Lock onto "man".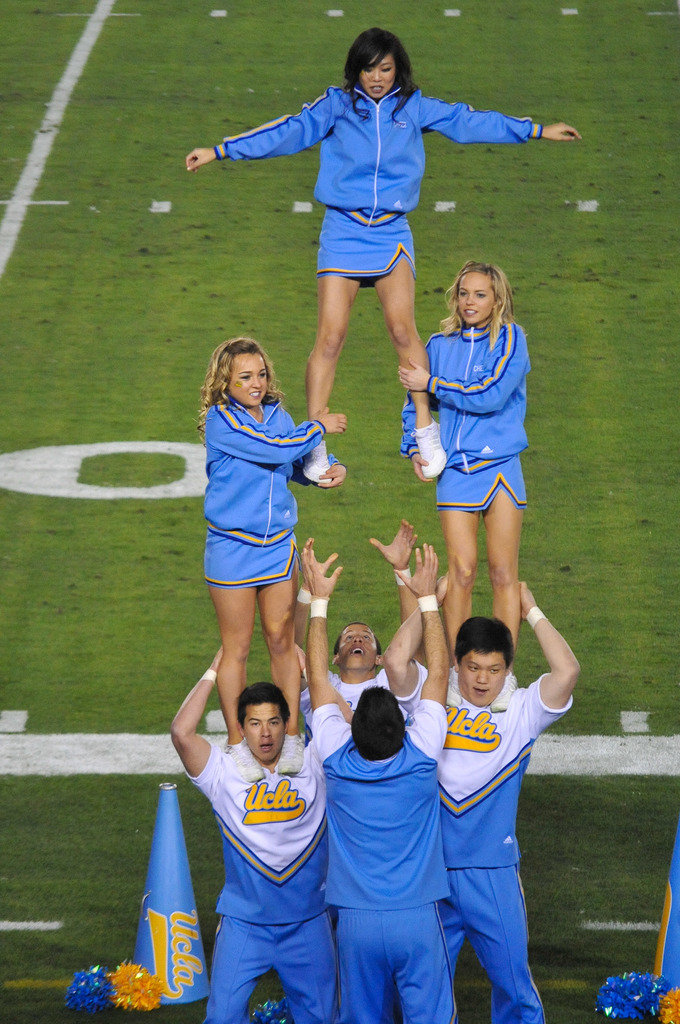
Locked: (left=300, top=524, right=441, bottom=746).
